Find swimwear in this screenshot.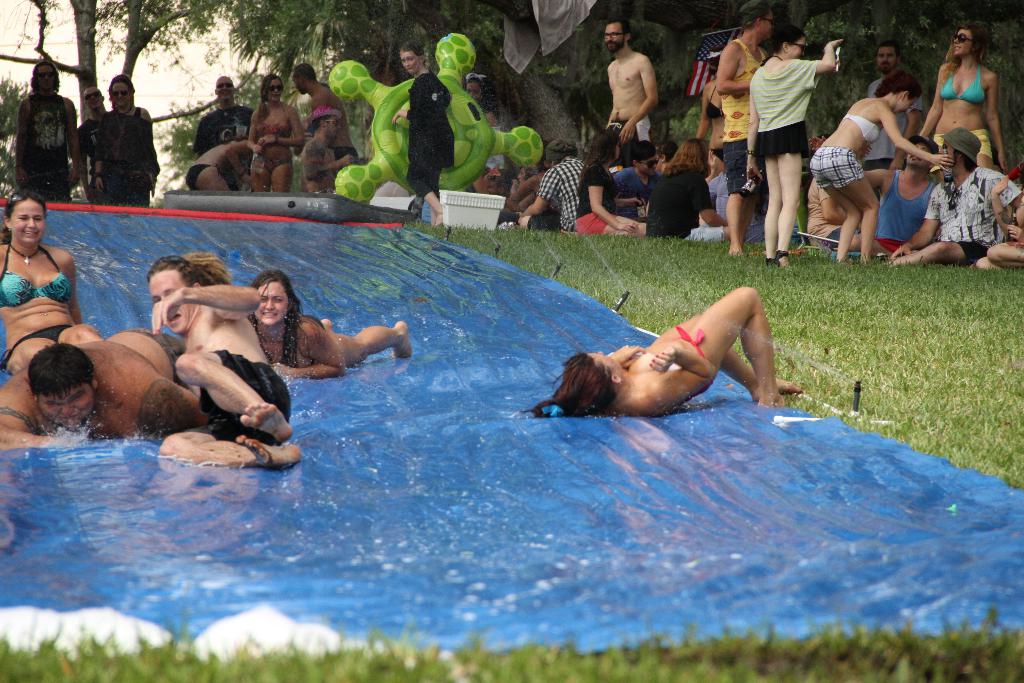
The bounding box for swimwear is box=[938, 63, 989, 106].
